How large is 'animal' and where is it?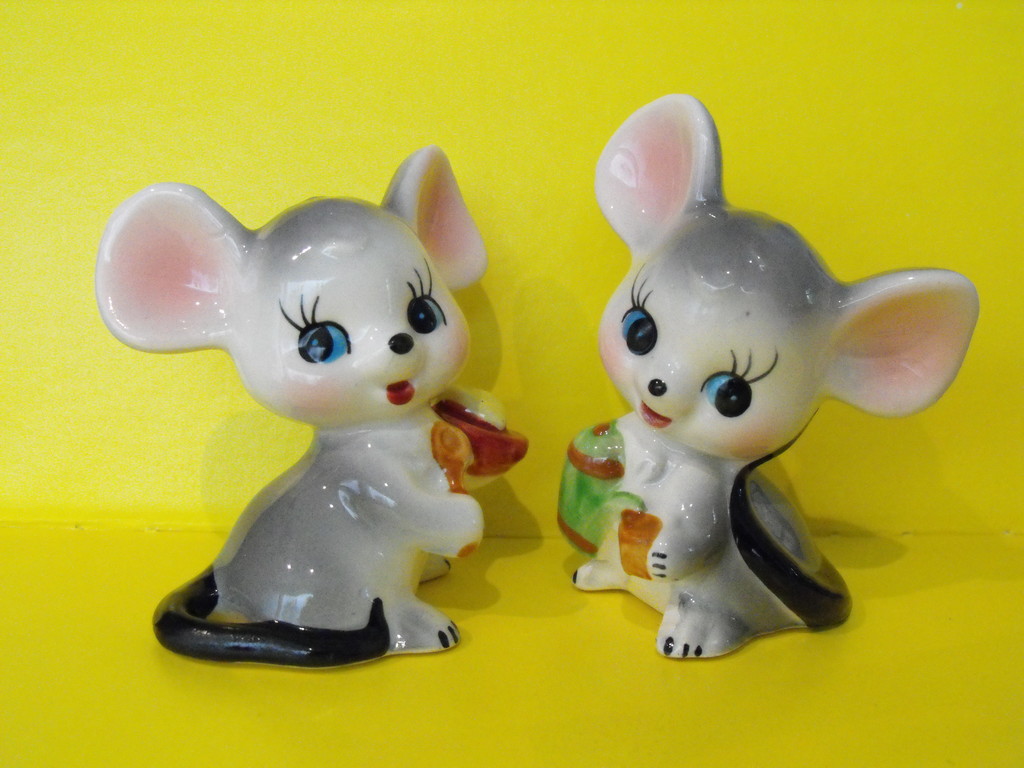
Bounding box: {"left": 95, "top": 142, "right": 536, "bottom": 667}.
